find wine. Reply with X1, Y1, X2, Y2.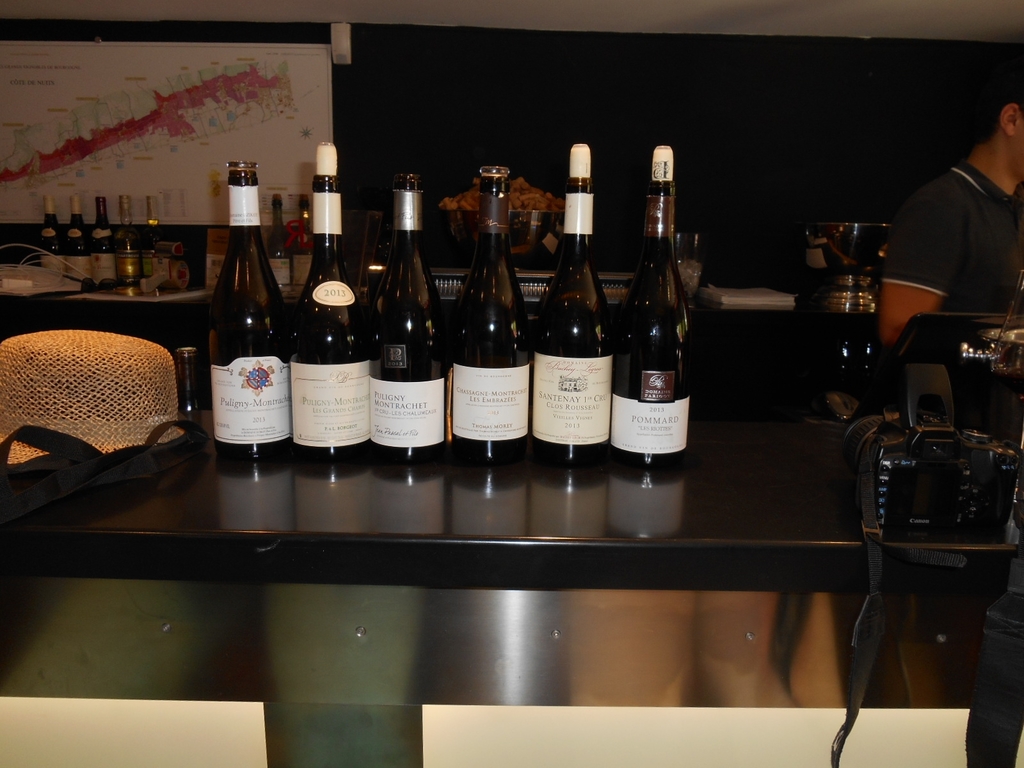
52, 182, 96, 294.
